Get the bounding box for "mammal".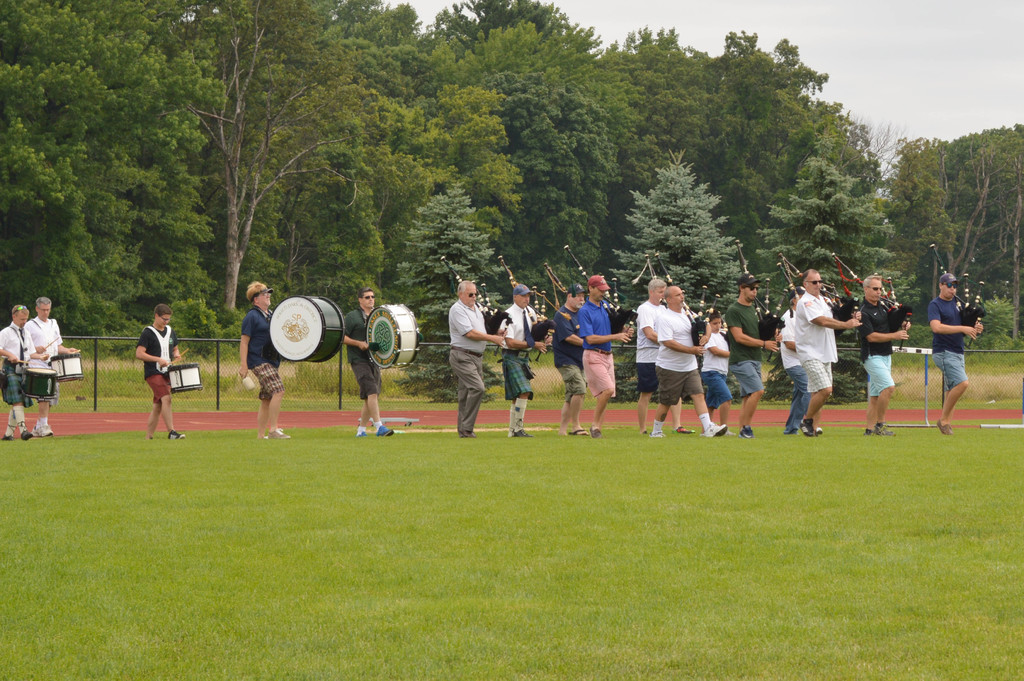
rect(856, 272, 911, 436).
